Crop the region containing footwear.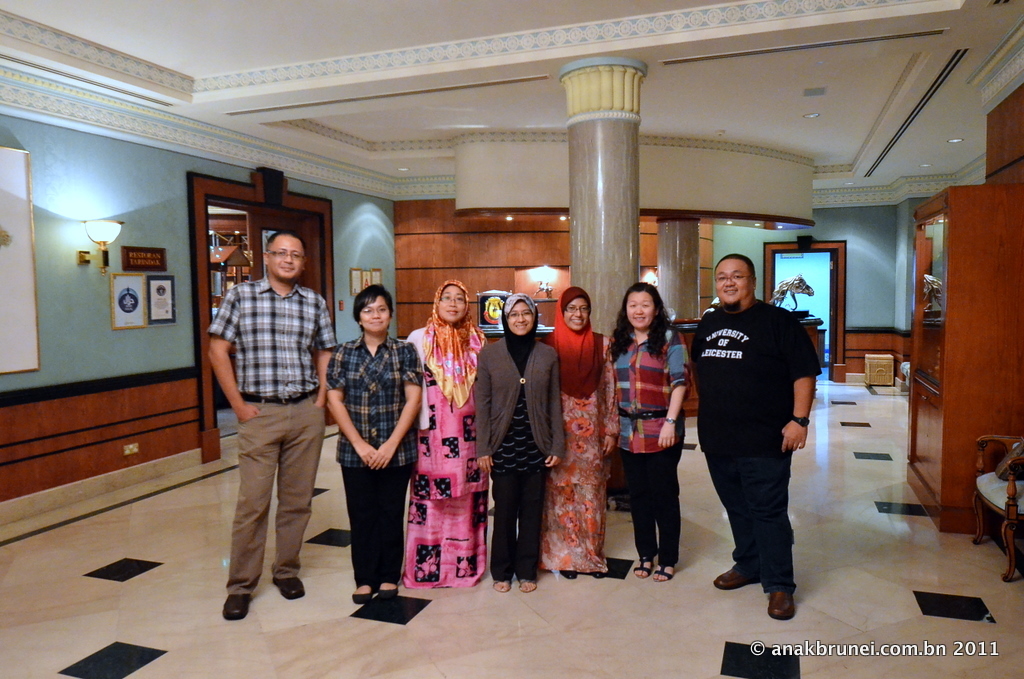
Crop region: bbox=[352, 584, 374, 606].
